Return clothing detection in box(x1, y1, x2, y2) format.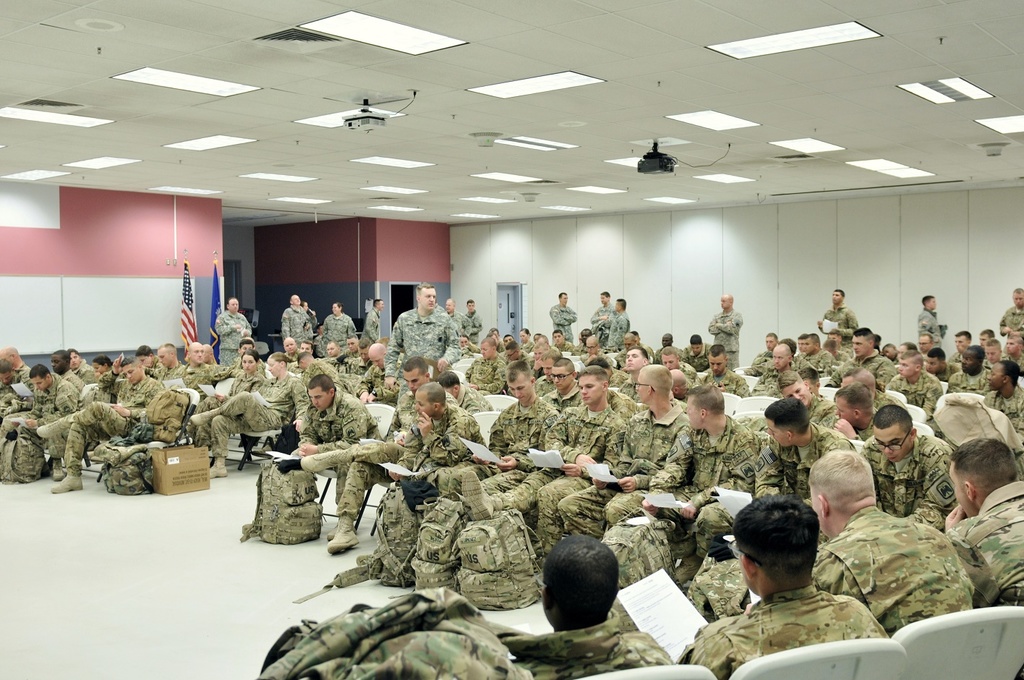
box(48, 365, 163, 475).
